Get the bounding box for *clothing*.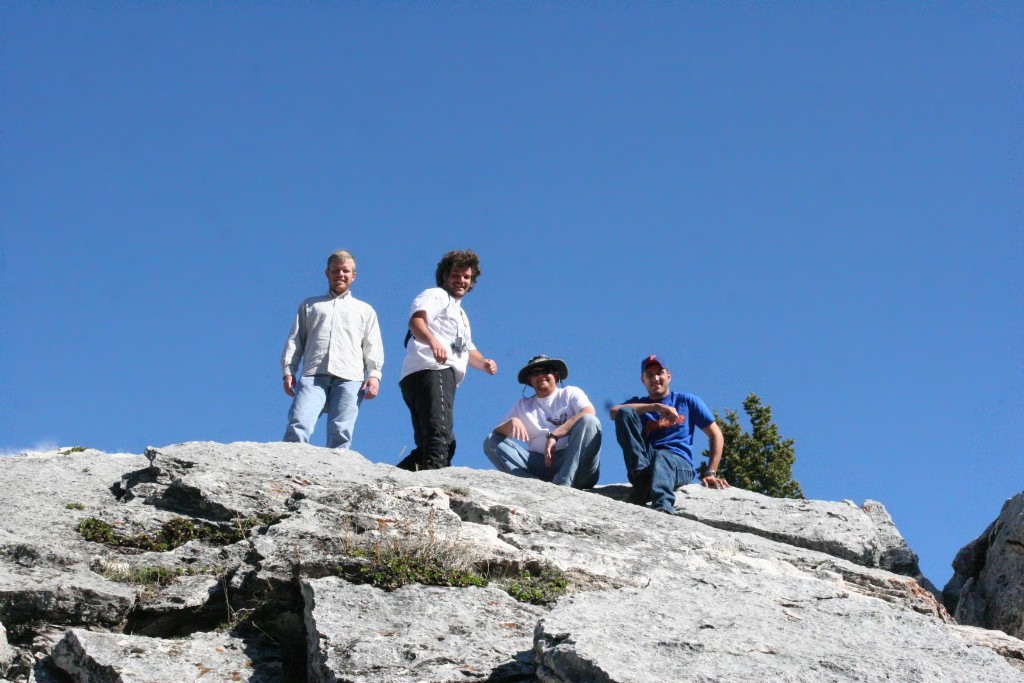
(left=617, top=378, right=708, bottom=510).
